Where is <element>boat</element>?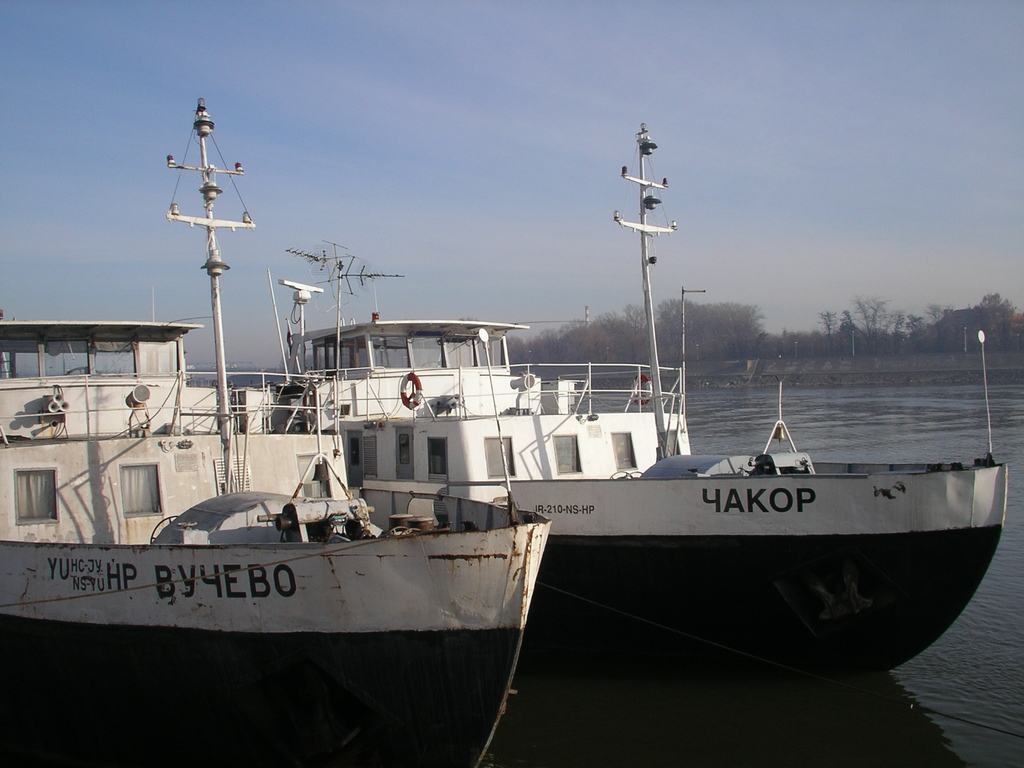
pyautogui.locateOnScreen(256, 121, 1011, 687).
